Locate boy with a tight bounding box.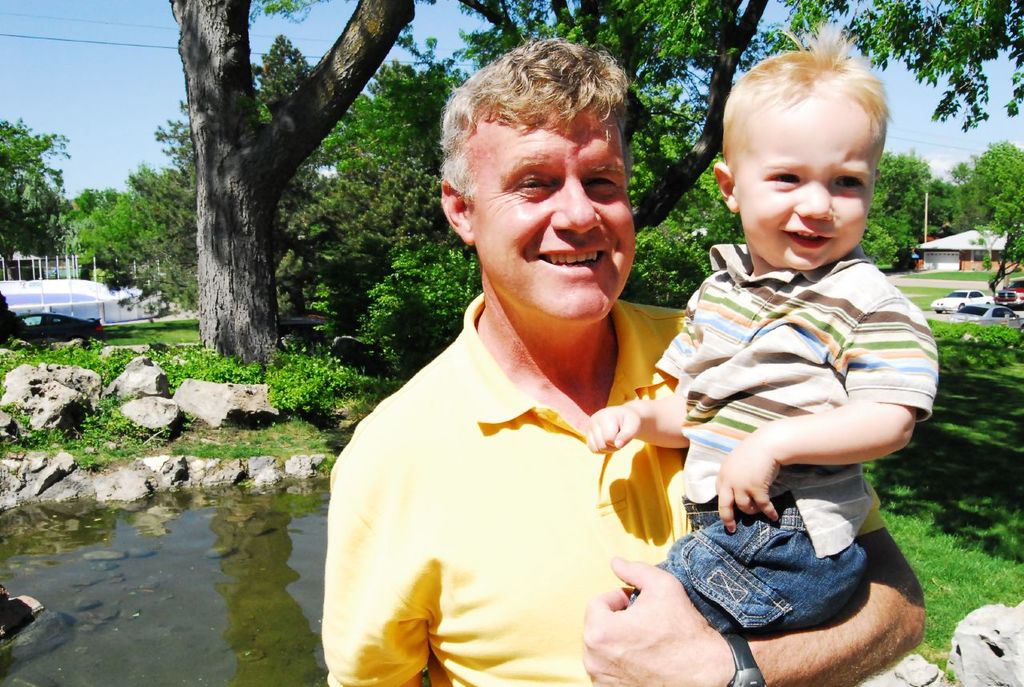
bbox(580, 21, 935, 642).
